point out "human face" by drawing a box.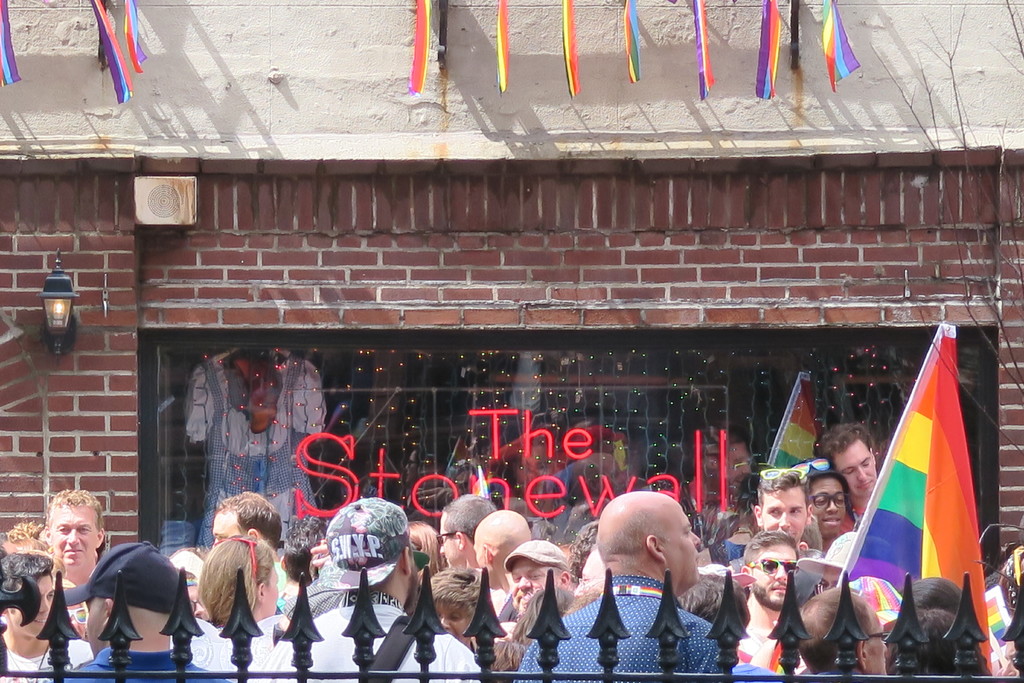
<region>11, 575, 56, 638</region>.
